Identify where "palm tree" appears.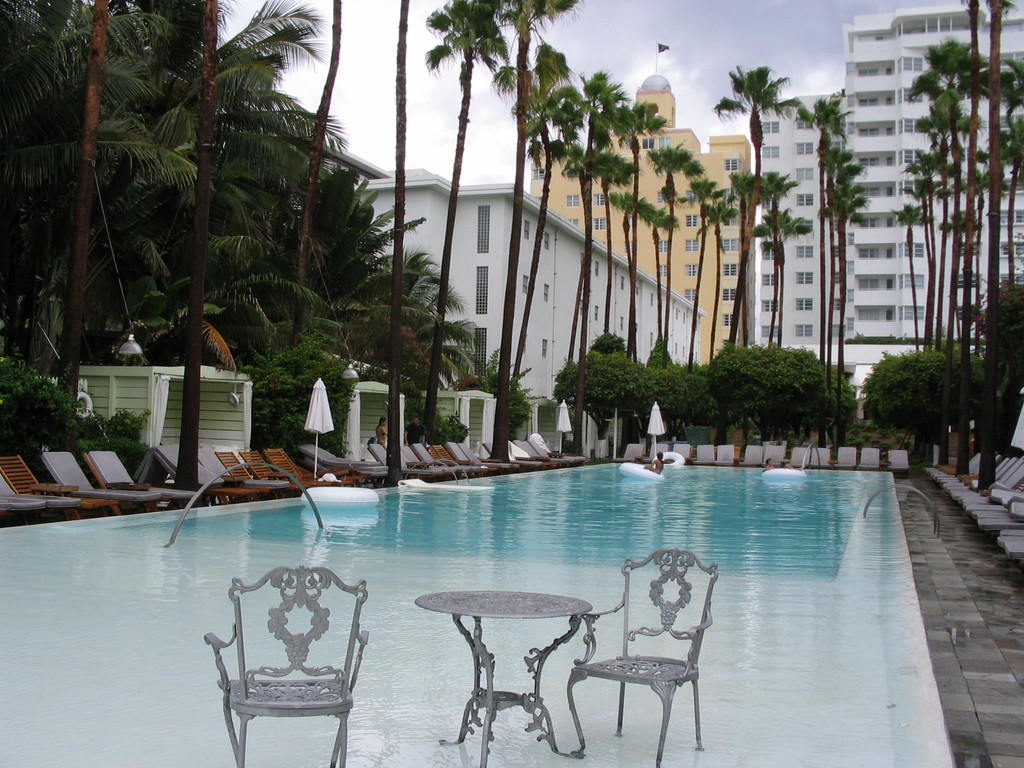
Appears at detection(19, 0, 162, 420).
